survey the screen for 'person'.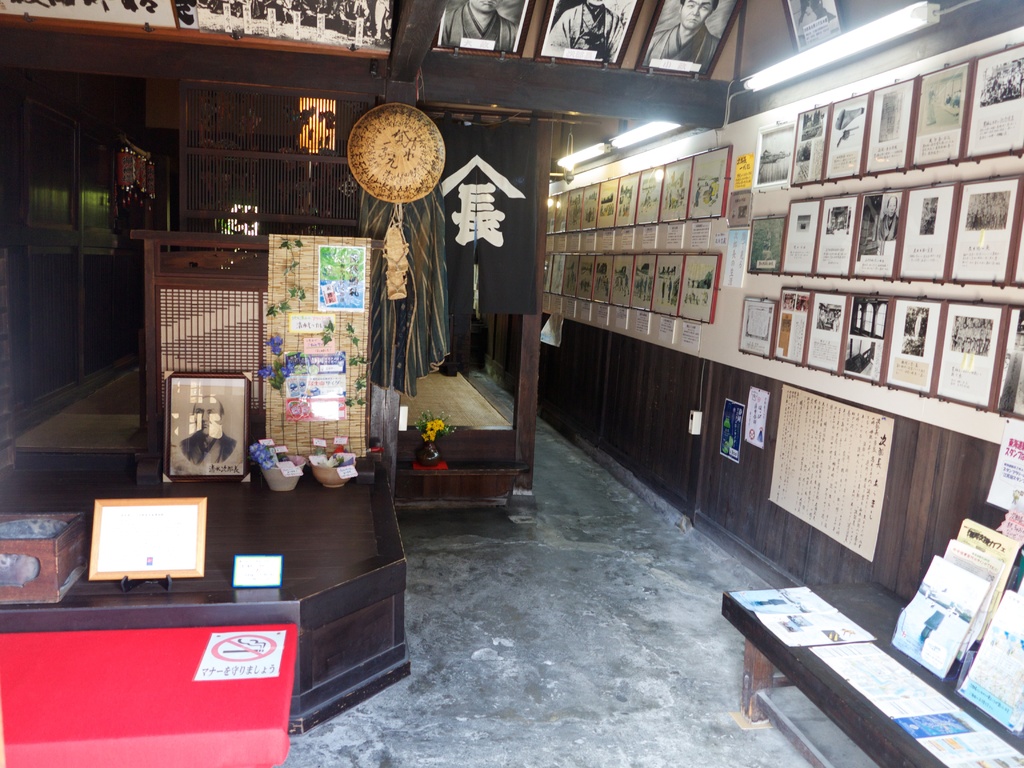
Survey found: bbox=[646, 0, 726, 88].
